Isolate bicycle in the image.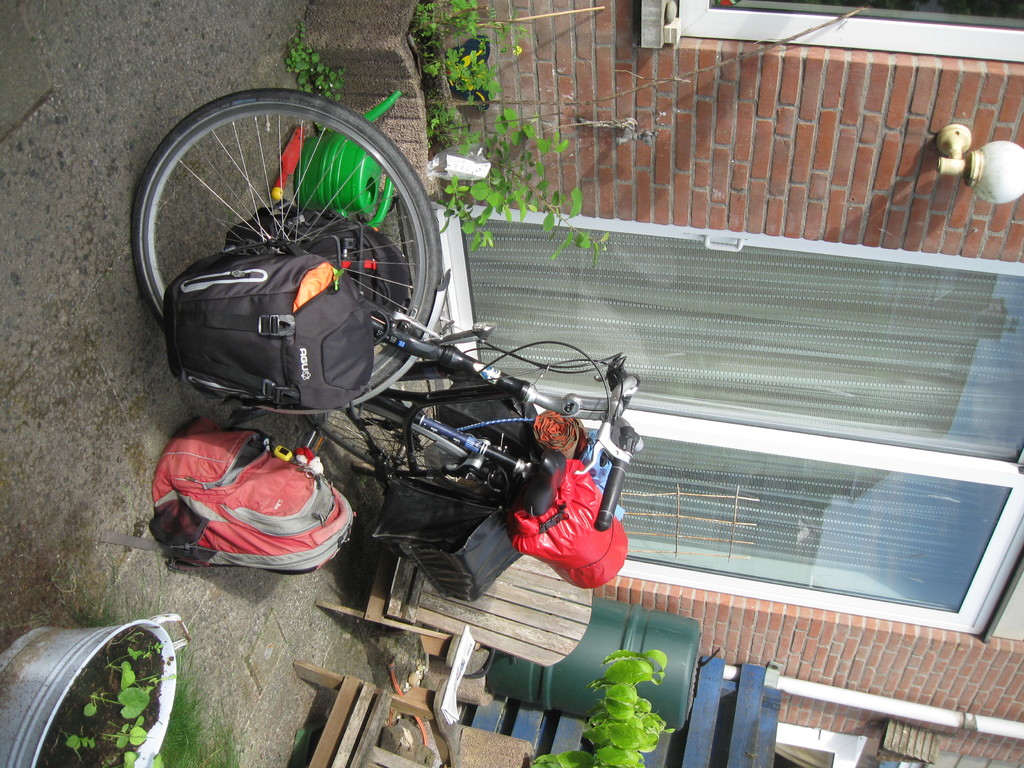
Isolated region: bbox(154, 74, 746, 693).
